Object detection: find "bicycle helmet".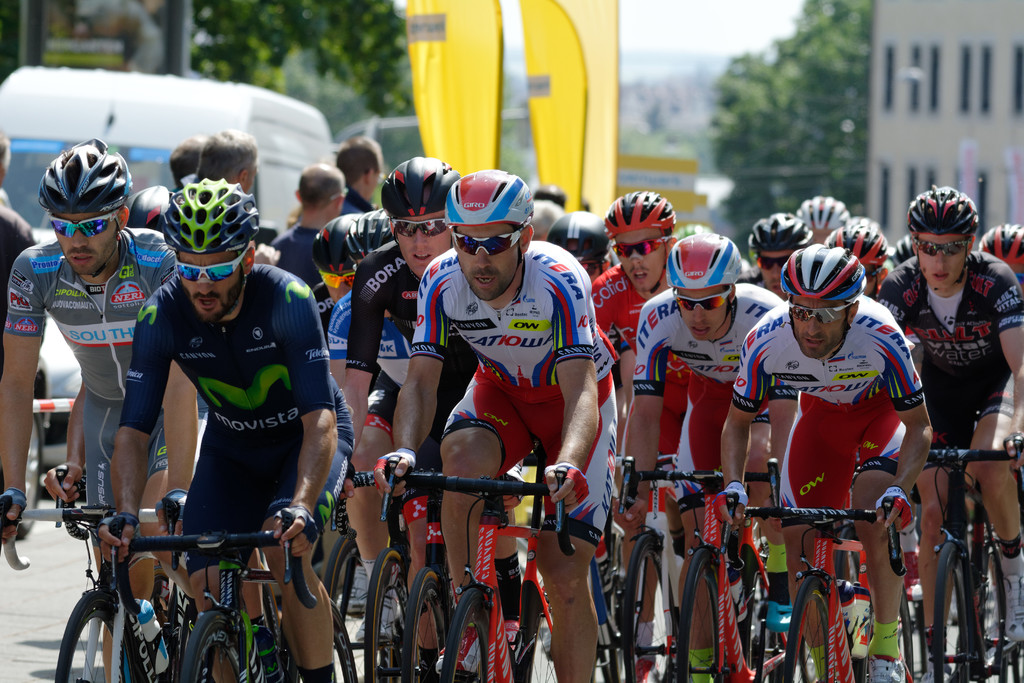
<bbox>984, 224, 1023, 272</bbox>.
